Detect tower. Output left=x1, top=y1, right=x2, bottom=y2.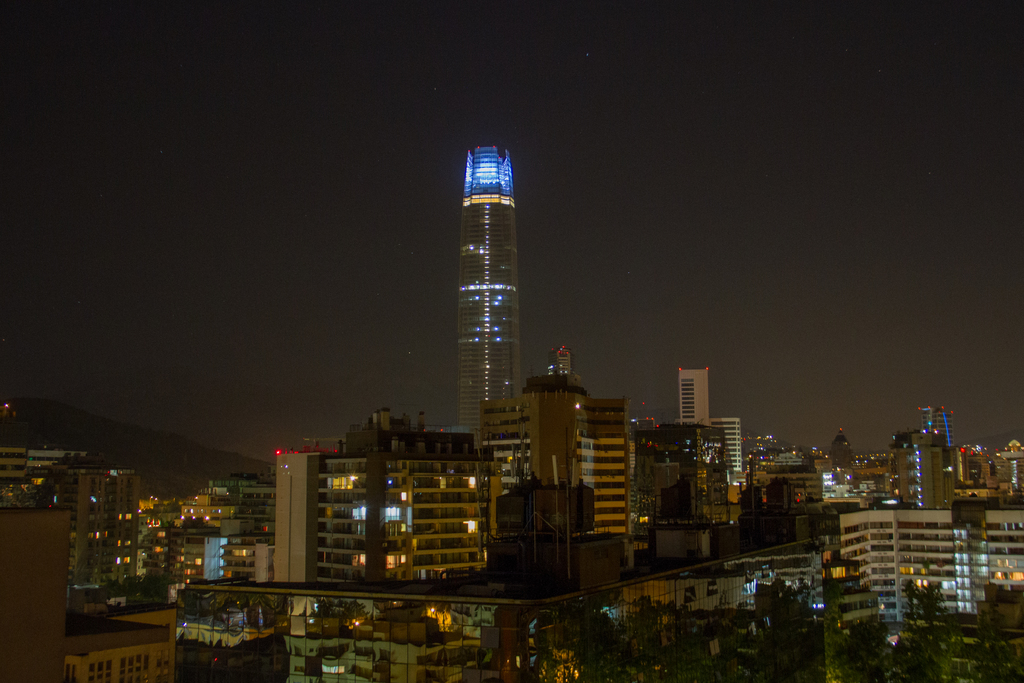
left=918, top=402, right=956, bottom=447.
